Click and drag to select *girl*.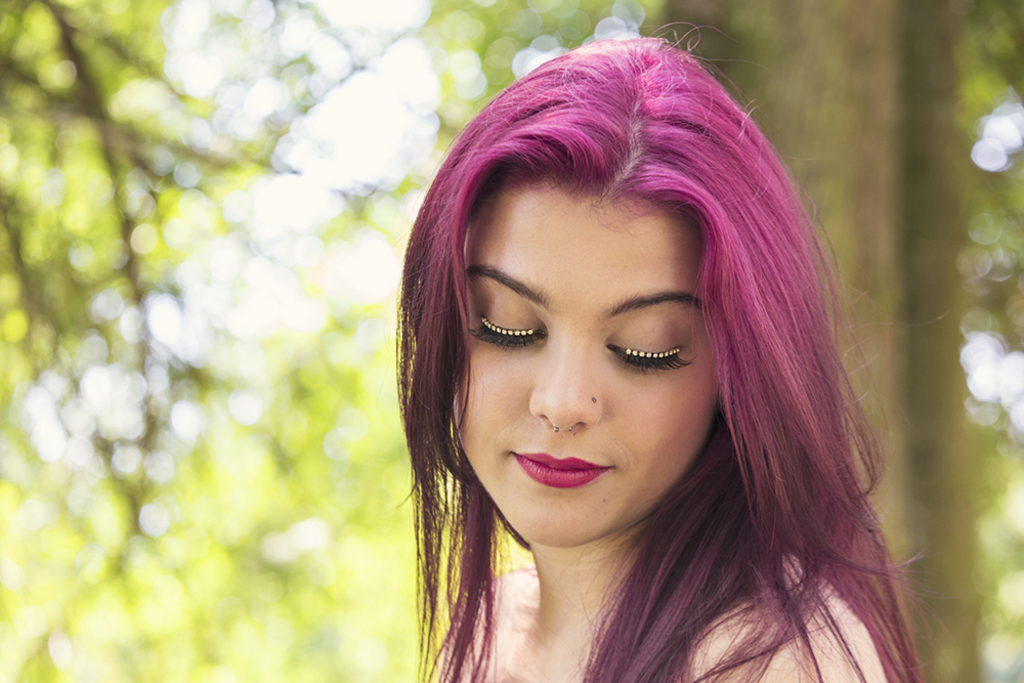
Selection: (398,27,953,681).
